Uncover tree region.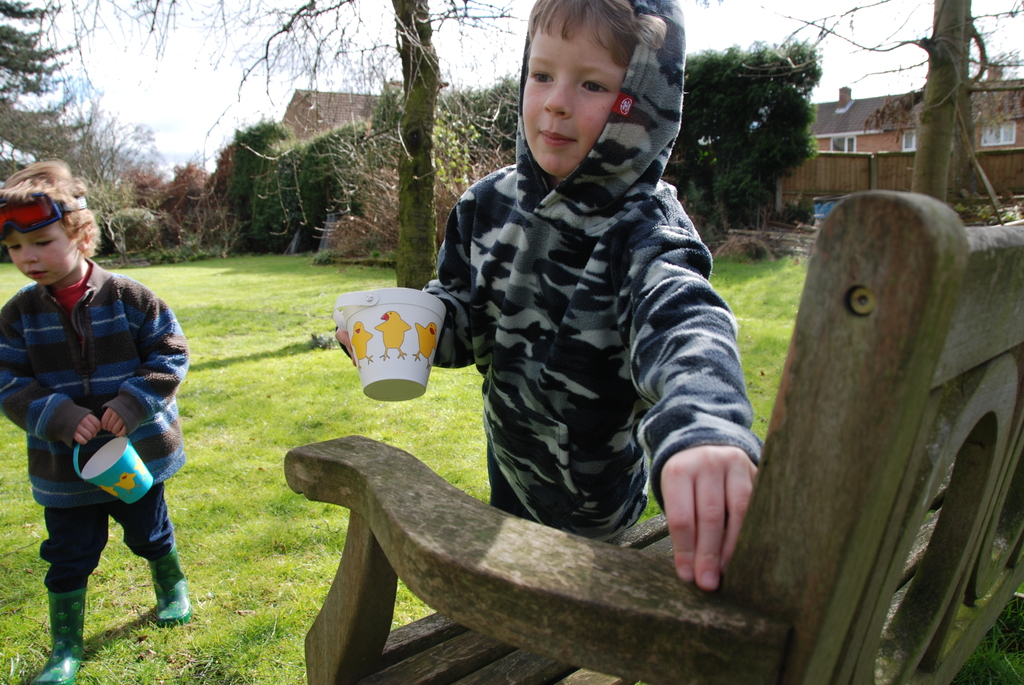
Uncovered: <region>657, 40, 819, 248</region>.
